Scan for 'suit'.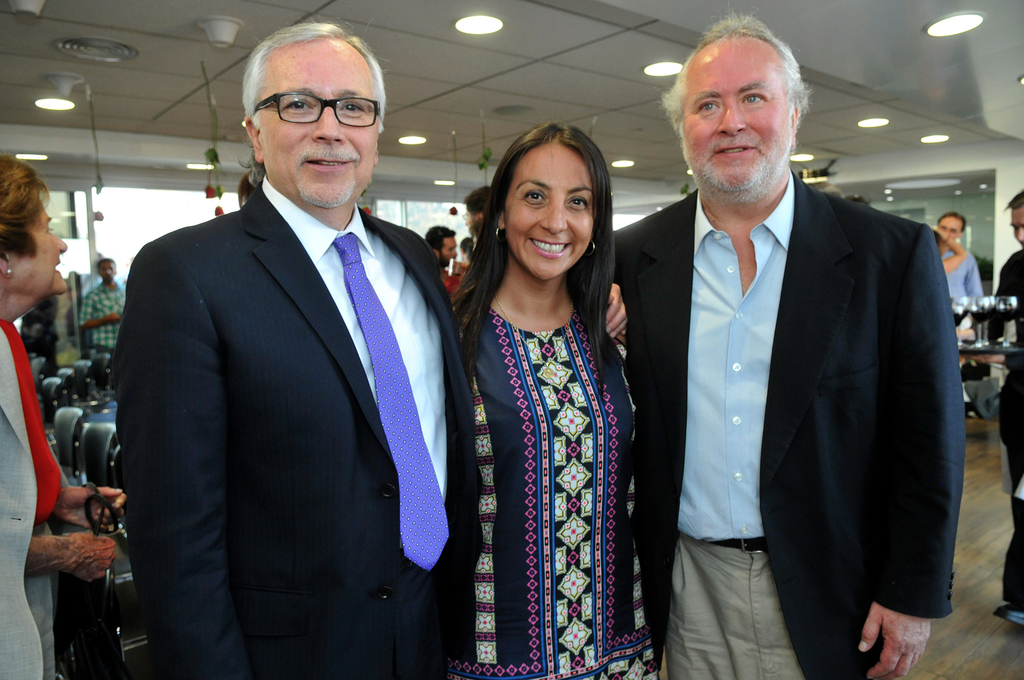
Scan result: [left=600, top=167, right=959, bottom=679].
